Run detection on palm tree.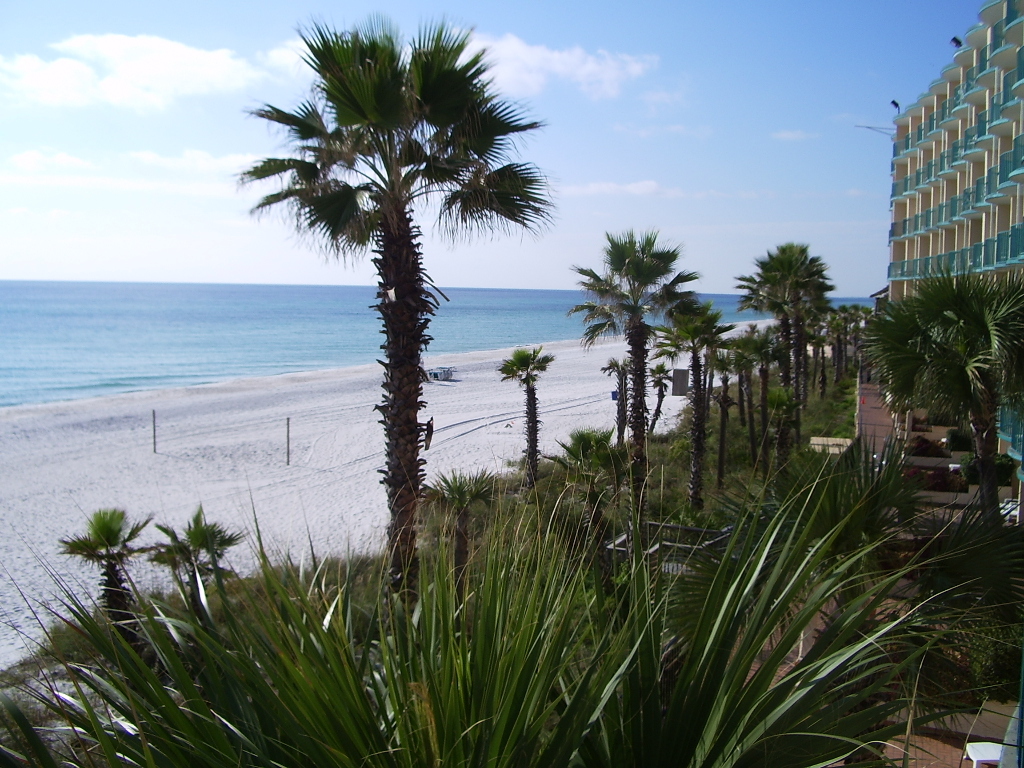
Result: 632, 313, 714, 462.
